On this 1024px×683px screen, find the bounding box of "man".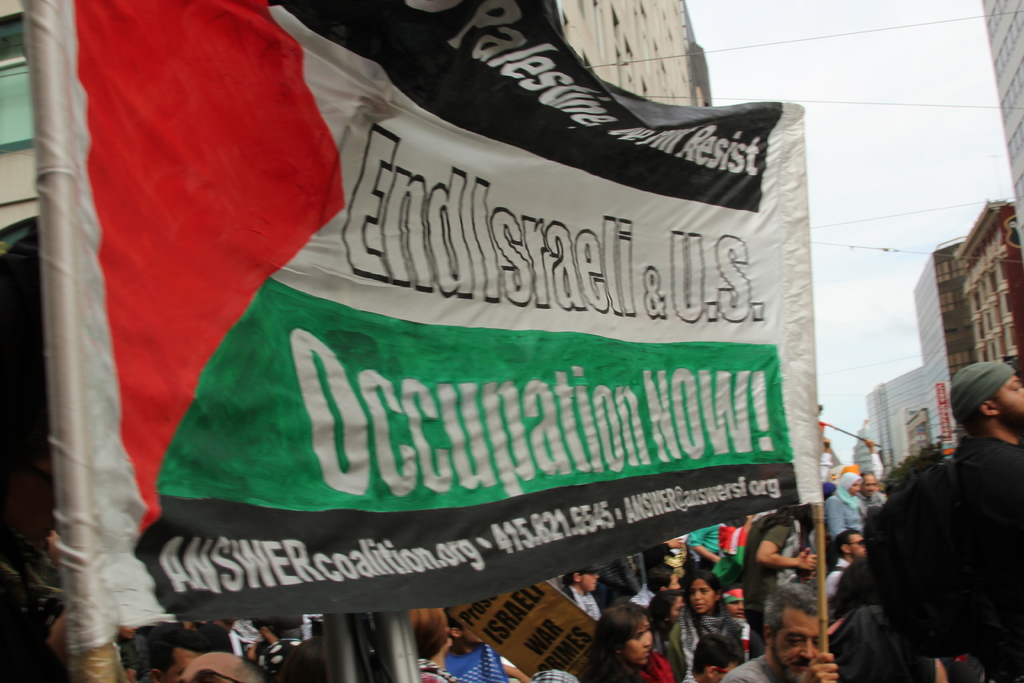
Bounding box: [left=928, top=349, right=1023, bottom=681].
